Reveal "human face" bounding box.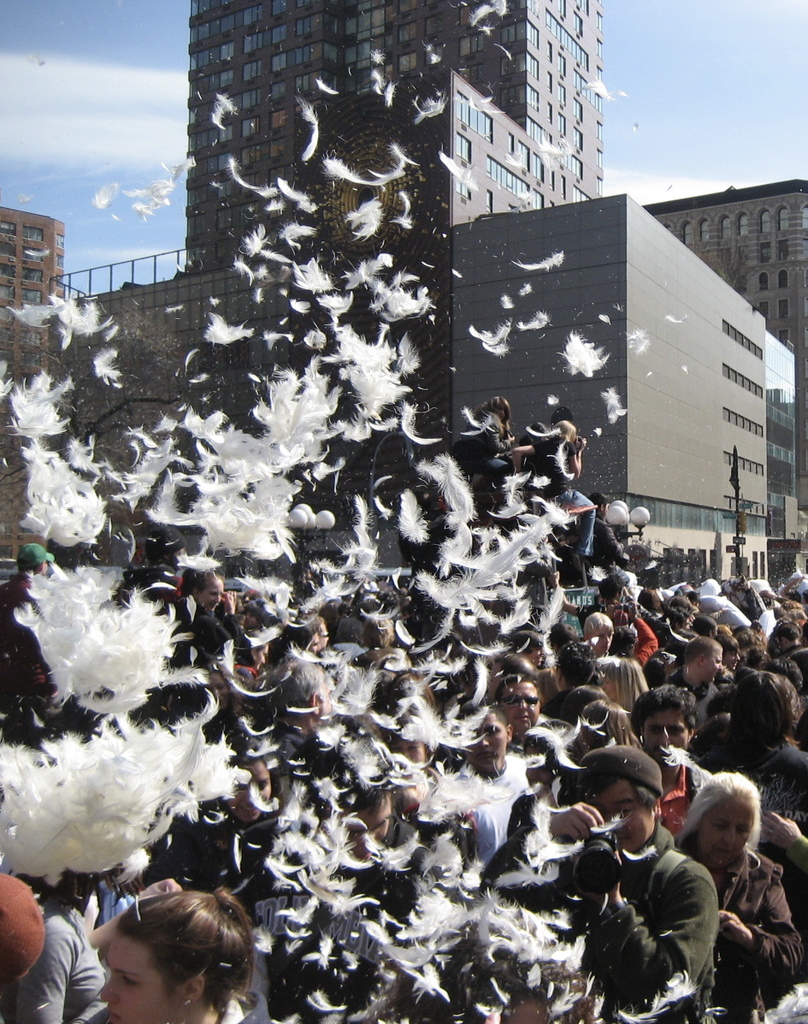
Revealed: box=[99, 933, 184, 1023].
